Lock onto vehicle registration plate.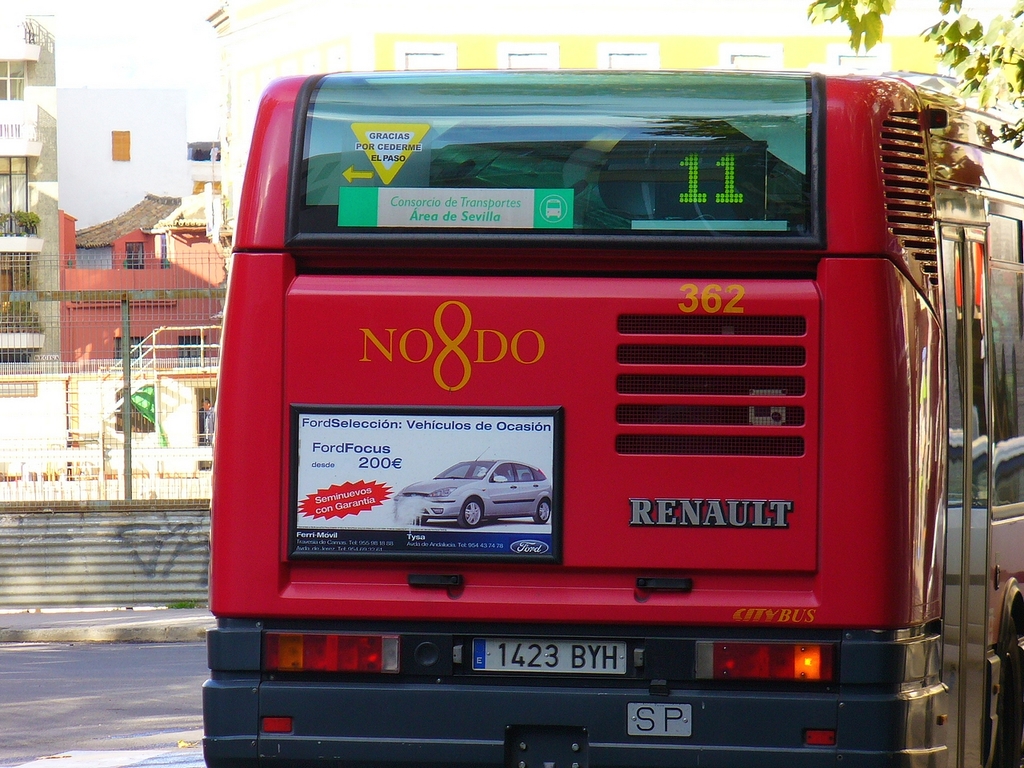
Locked: {"x1": 469, "y1": 637, "x2": 626, "y2": 672}.
